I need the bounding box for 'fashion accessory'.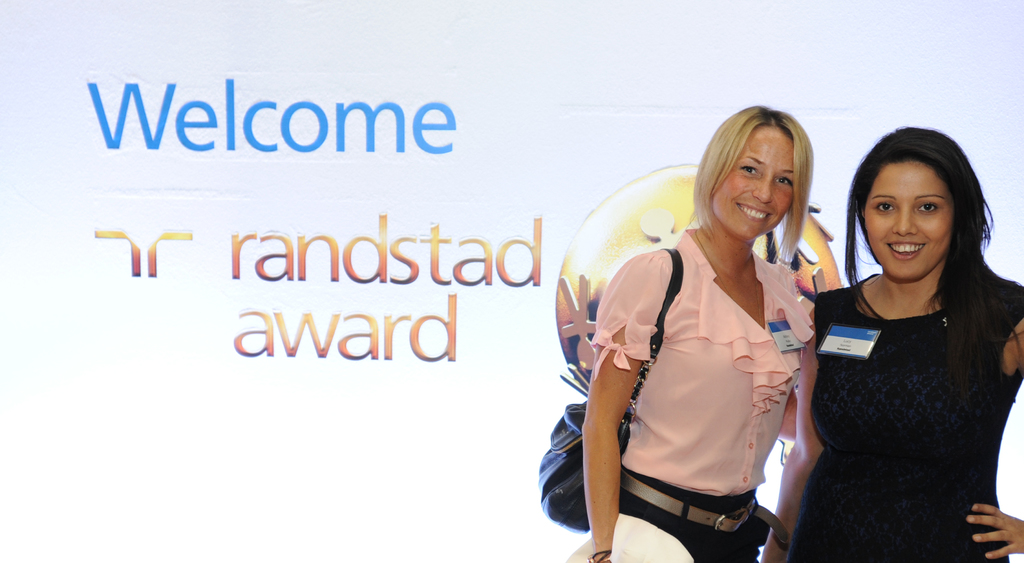
Here it is: Rect(622, 469, 790, 550).
